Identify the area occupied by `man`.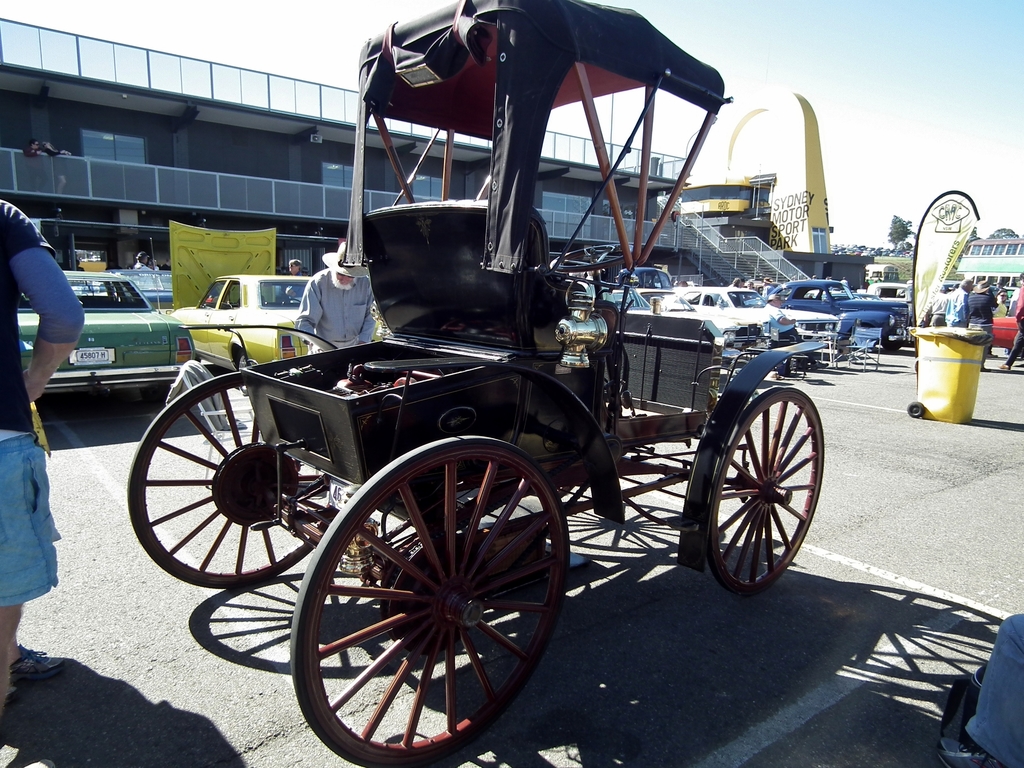
Area: <box>0,166,89,701</box>.
